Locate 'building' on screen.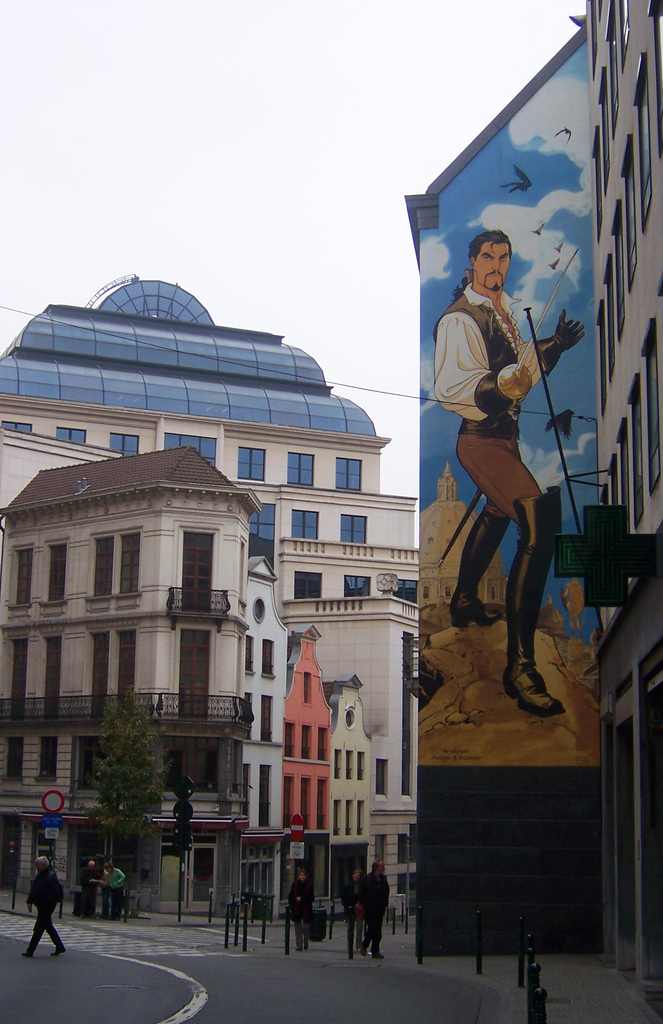
On screen at (405,28,604,951).
